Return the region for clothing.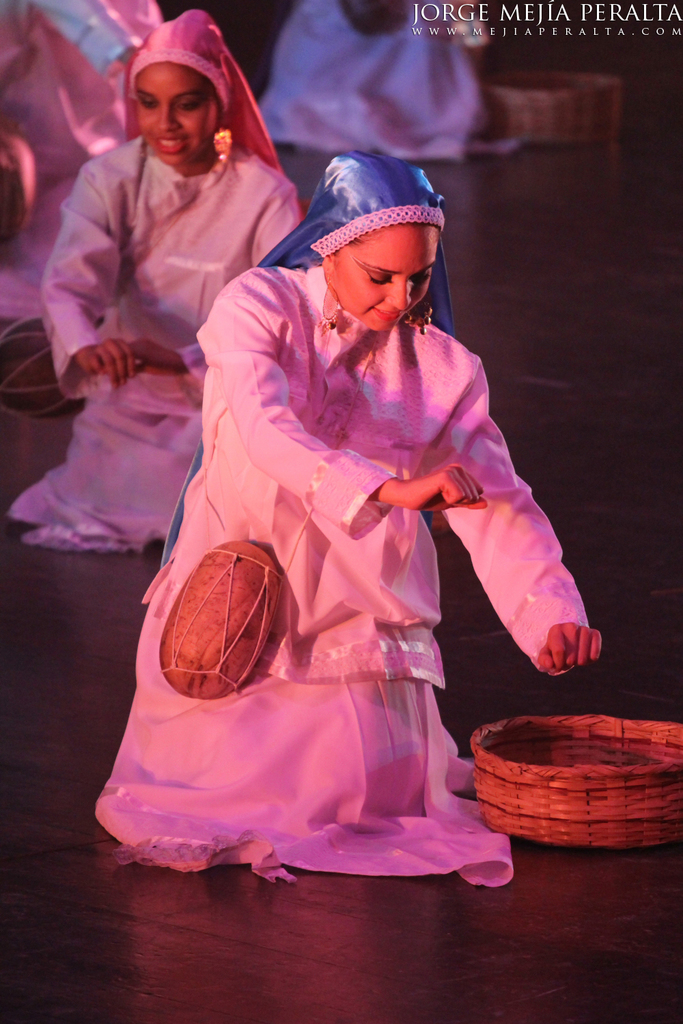
13 123 309 543.
